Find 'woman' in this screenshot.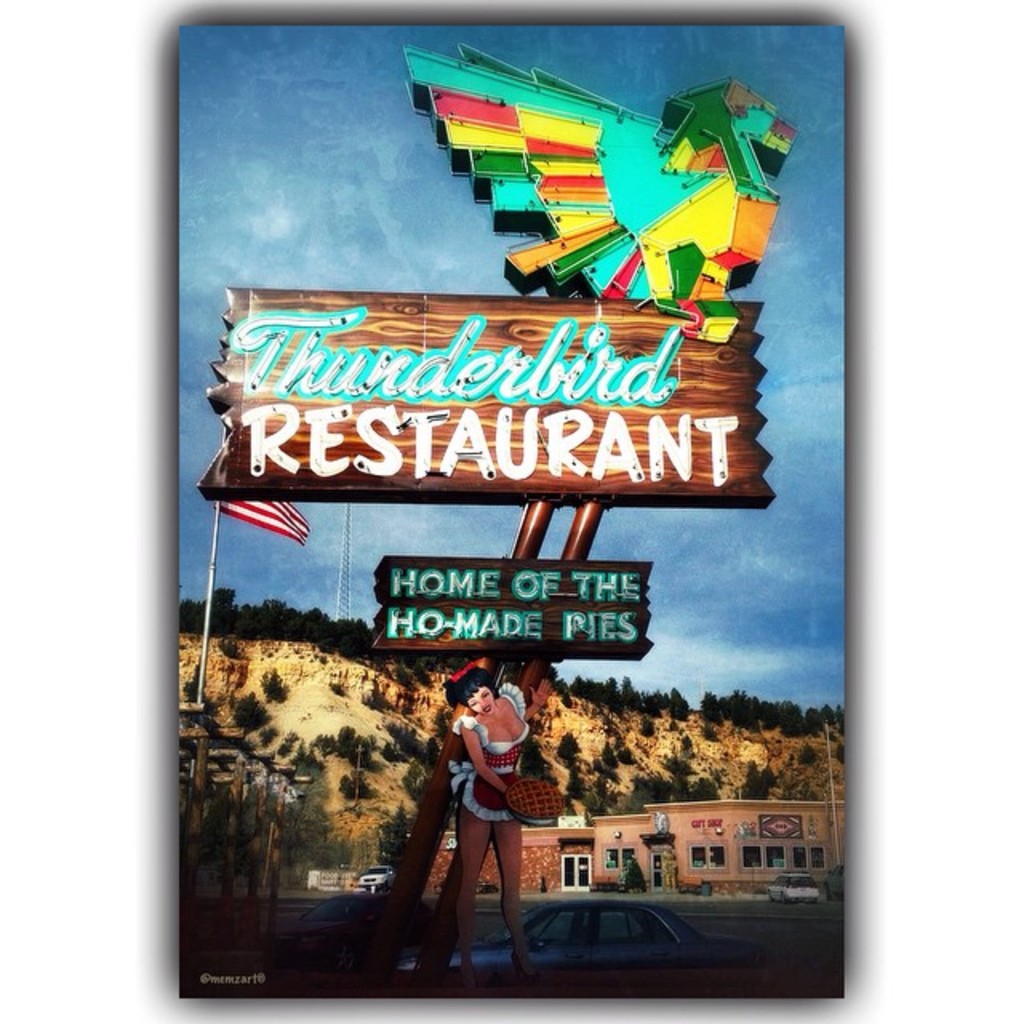
The bounding box for 'woman' is (left=434, top=669, right=557, bottom=973).
